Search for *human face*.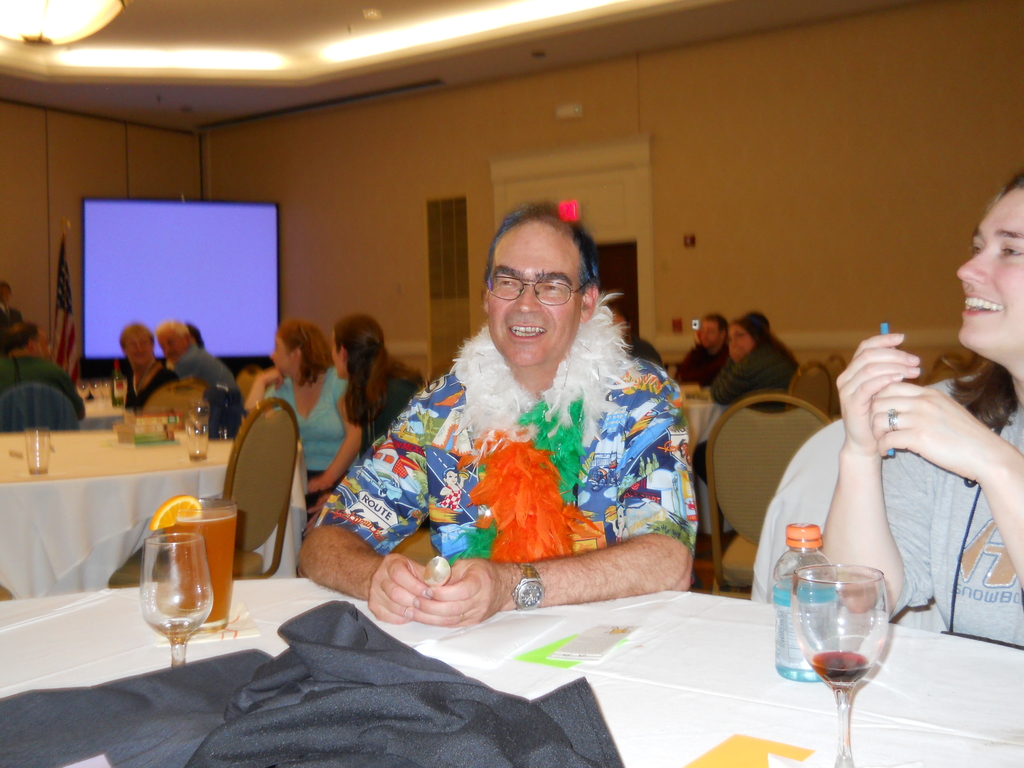
Found at 329:331:348:376.
